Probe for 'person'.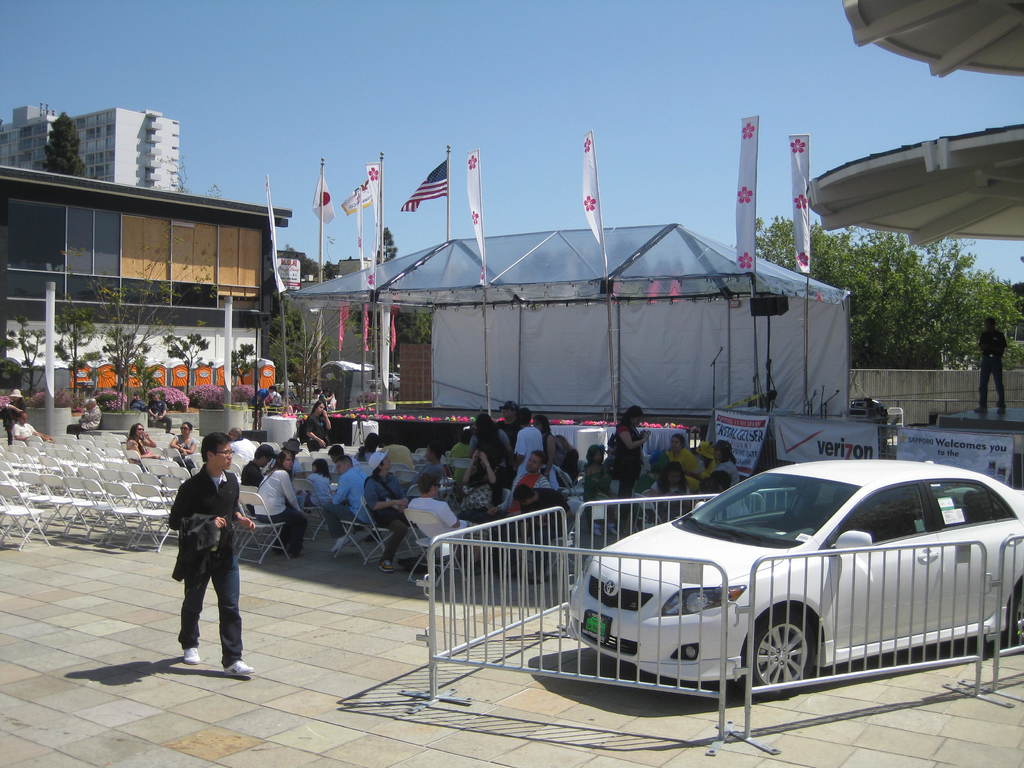
Probe result: BBox(976, 317, 1006, 415).
